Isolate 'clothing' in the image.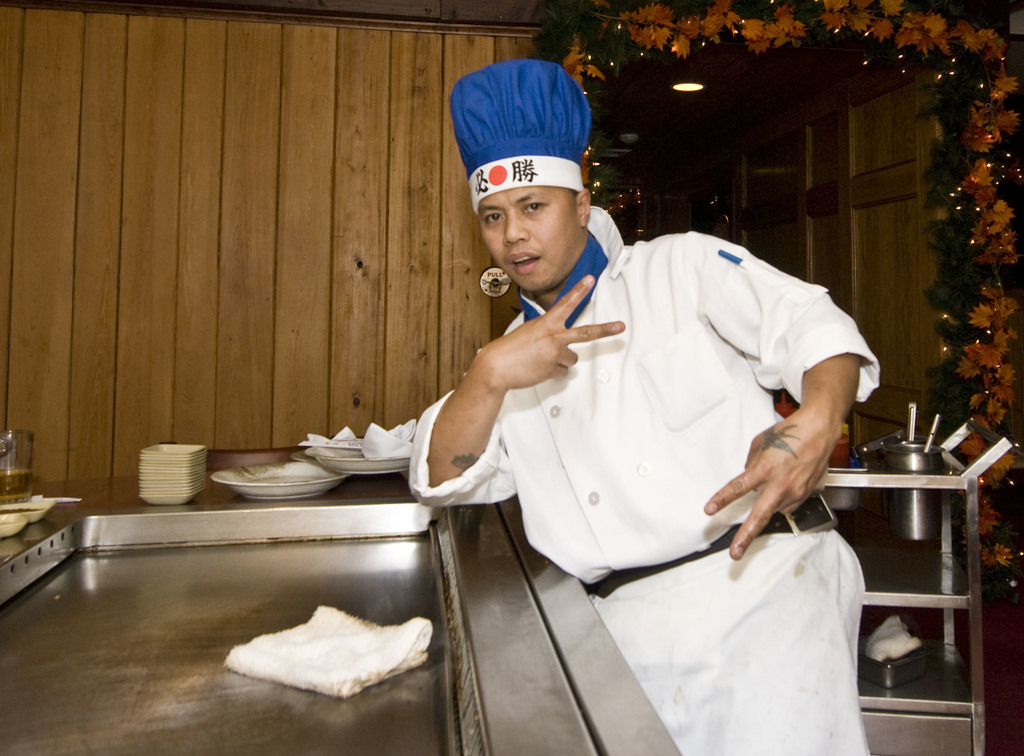
Isolated region: 407 207 876 755.
